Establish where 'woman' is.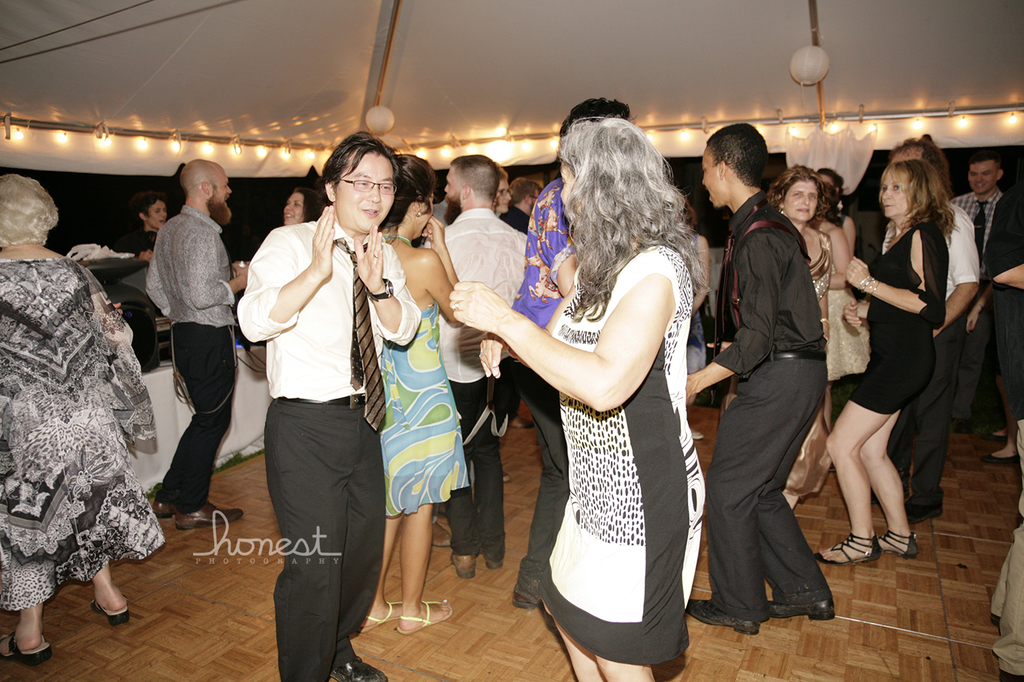
Established at box(482, 113, 712, 670).
